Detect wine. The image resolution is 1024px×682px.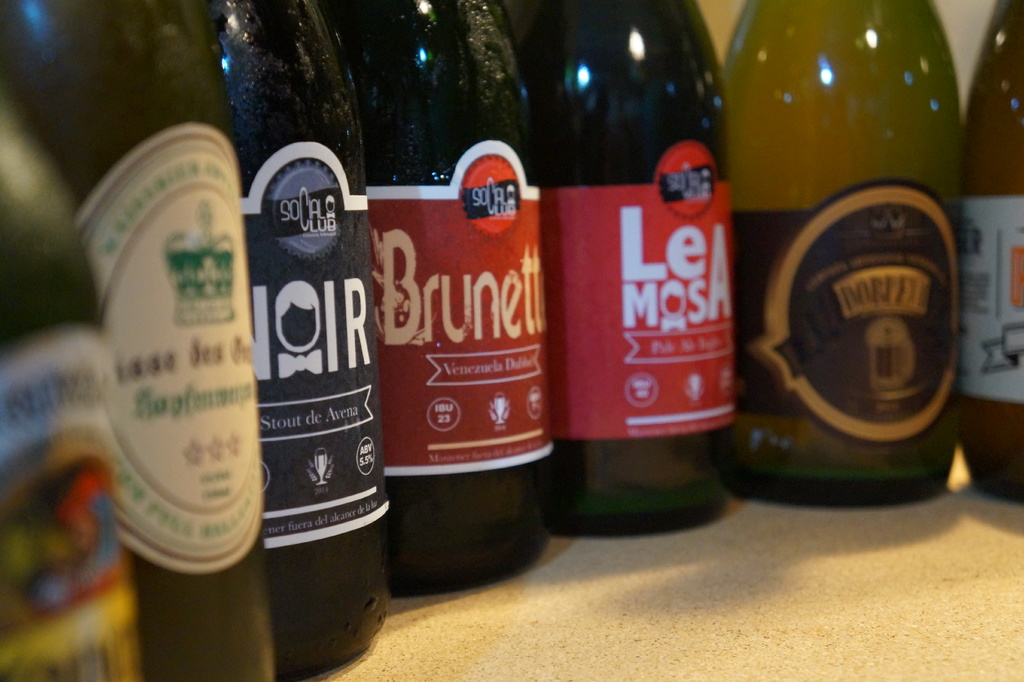
(x1=0, y1=90, x2=143, y2=681).
